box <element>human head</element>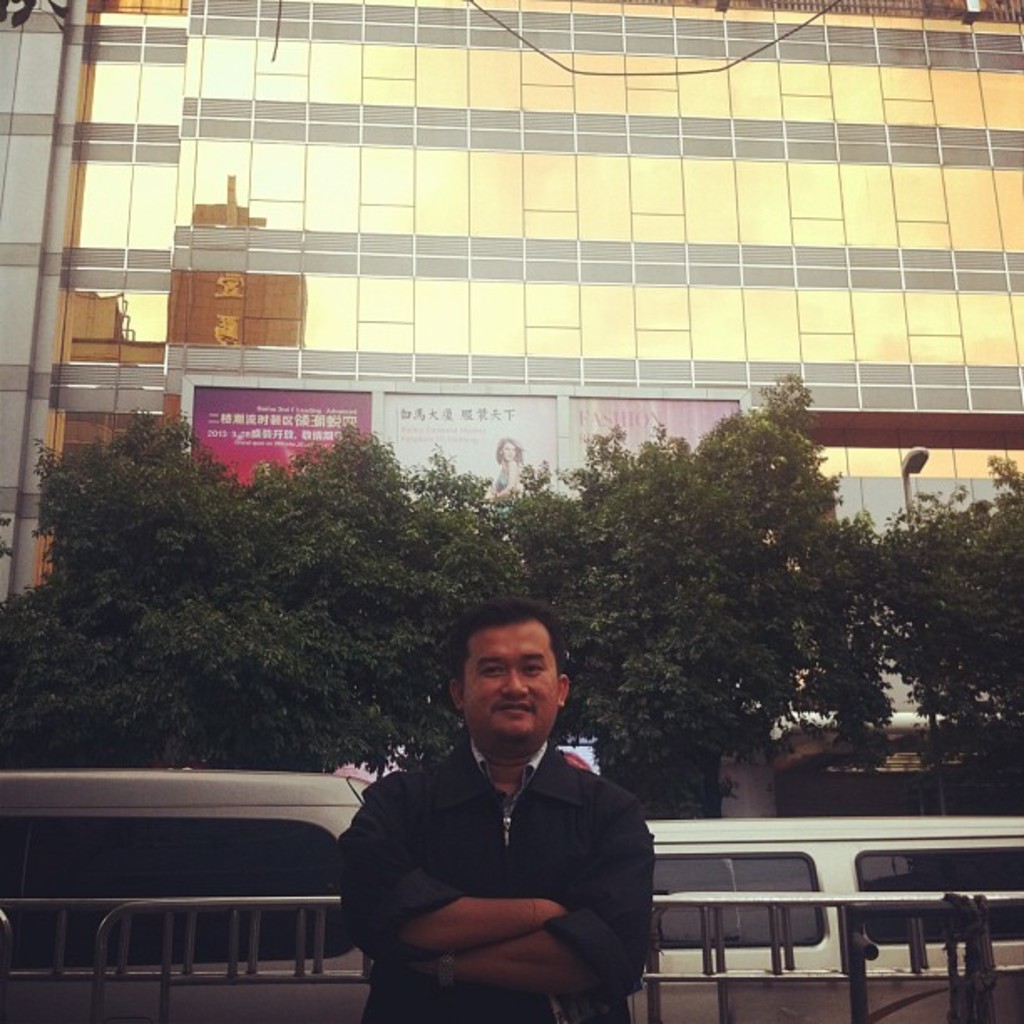
[x1=418, y1=597, x2=599, y2=786]
